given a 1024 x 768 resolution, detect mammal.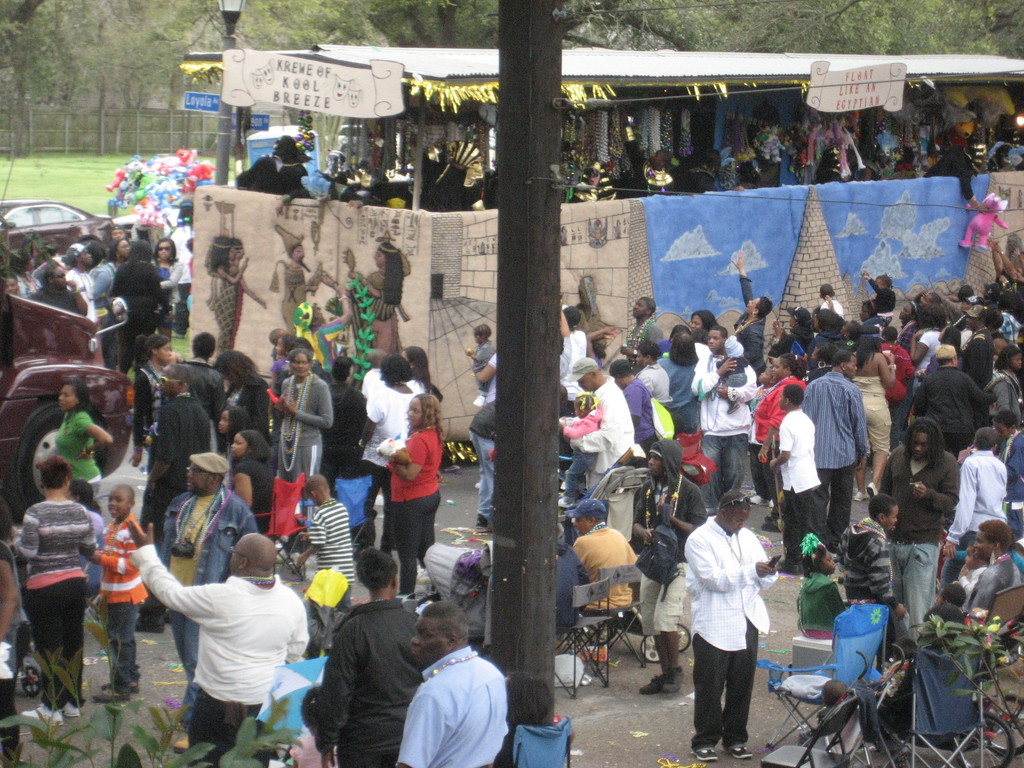
<bbox>769, 385, 821, 576</bbox>.
